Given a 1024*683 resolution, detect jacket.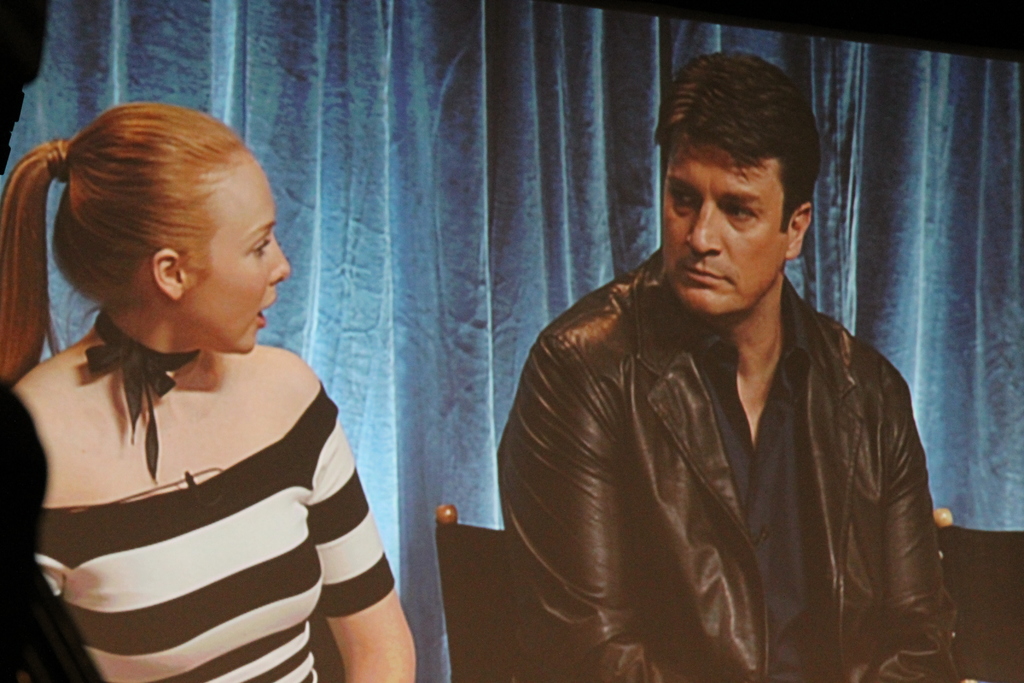
(492,201,962,659).
